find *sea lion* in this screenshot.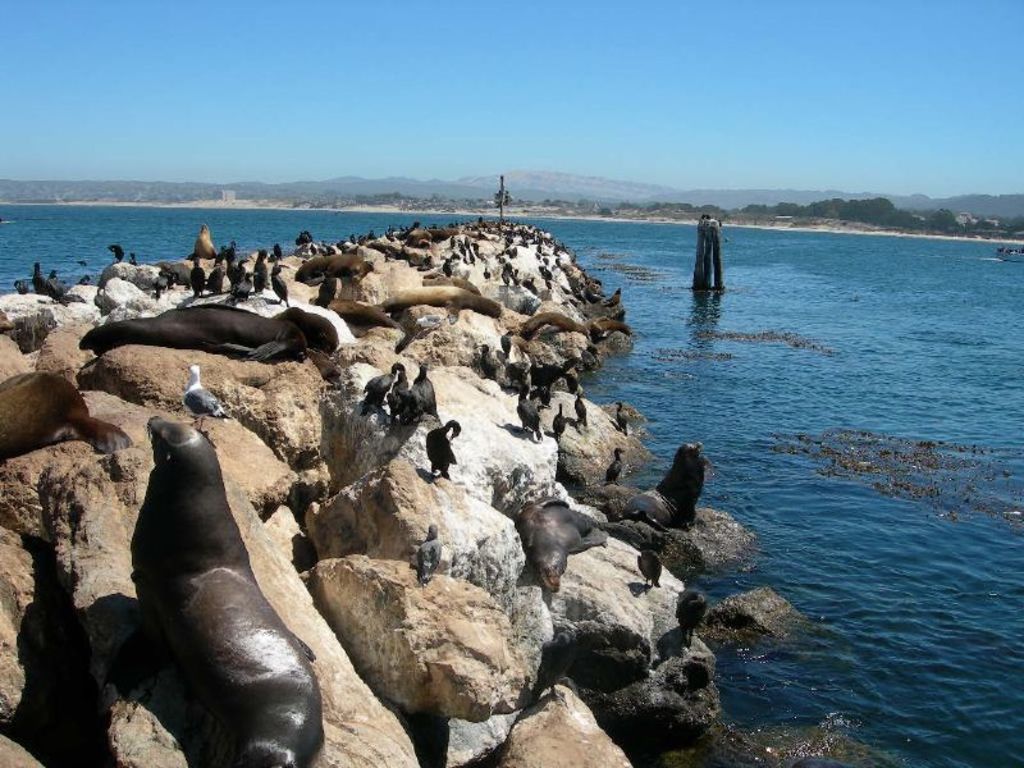
The bounding box for *sea lion* is x1=521, y1=503, x2=608, y2=589.
